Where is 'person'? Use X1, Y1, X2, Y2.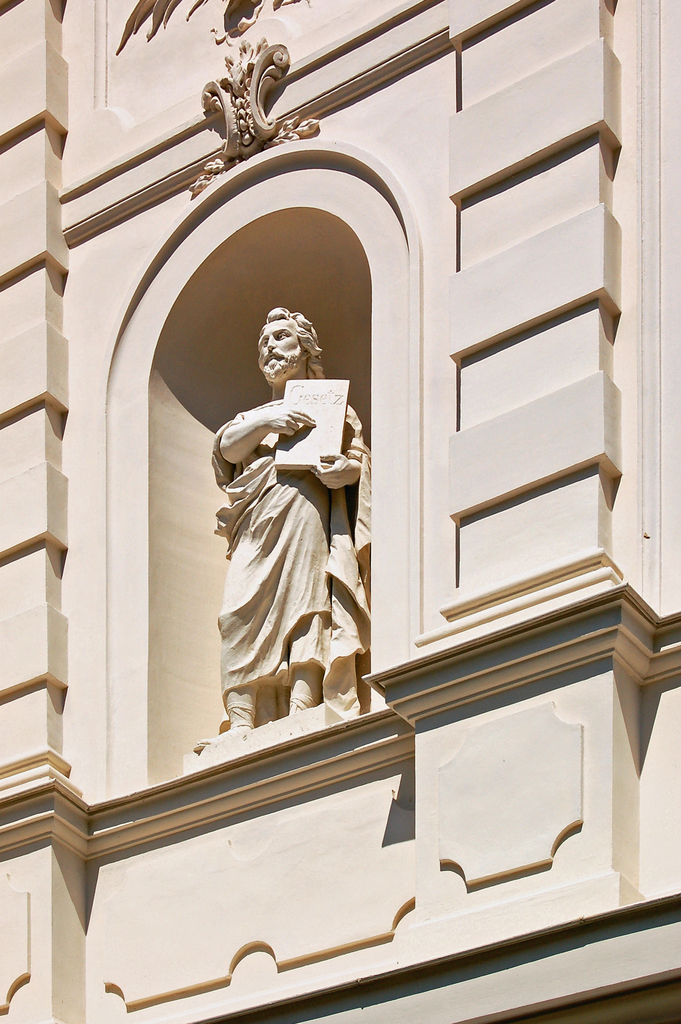
188, 307, 370, 750.
